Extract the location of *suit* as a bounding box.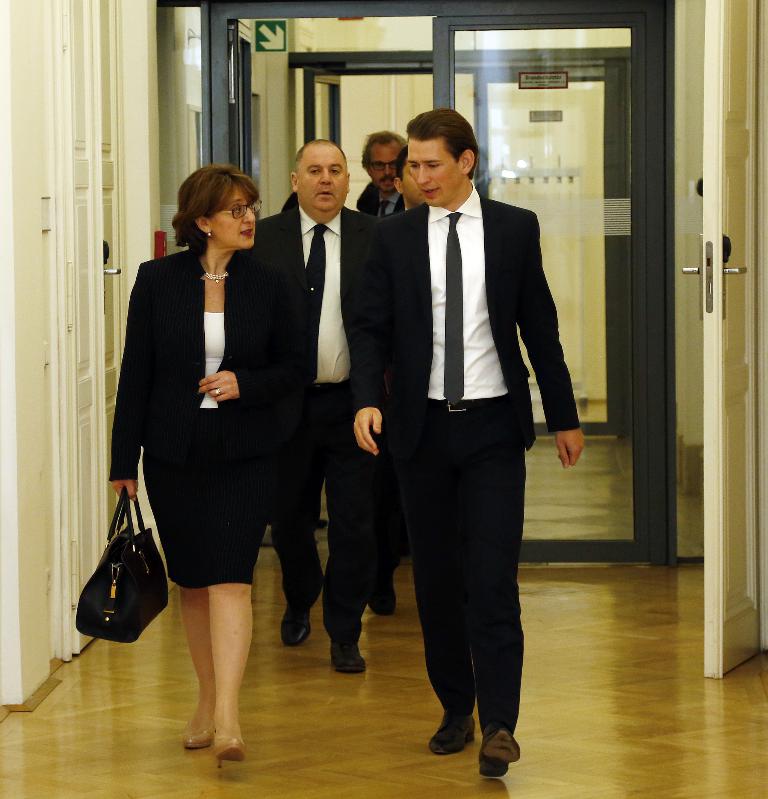
box=[358, 184, 404, 219].
